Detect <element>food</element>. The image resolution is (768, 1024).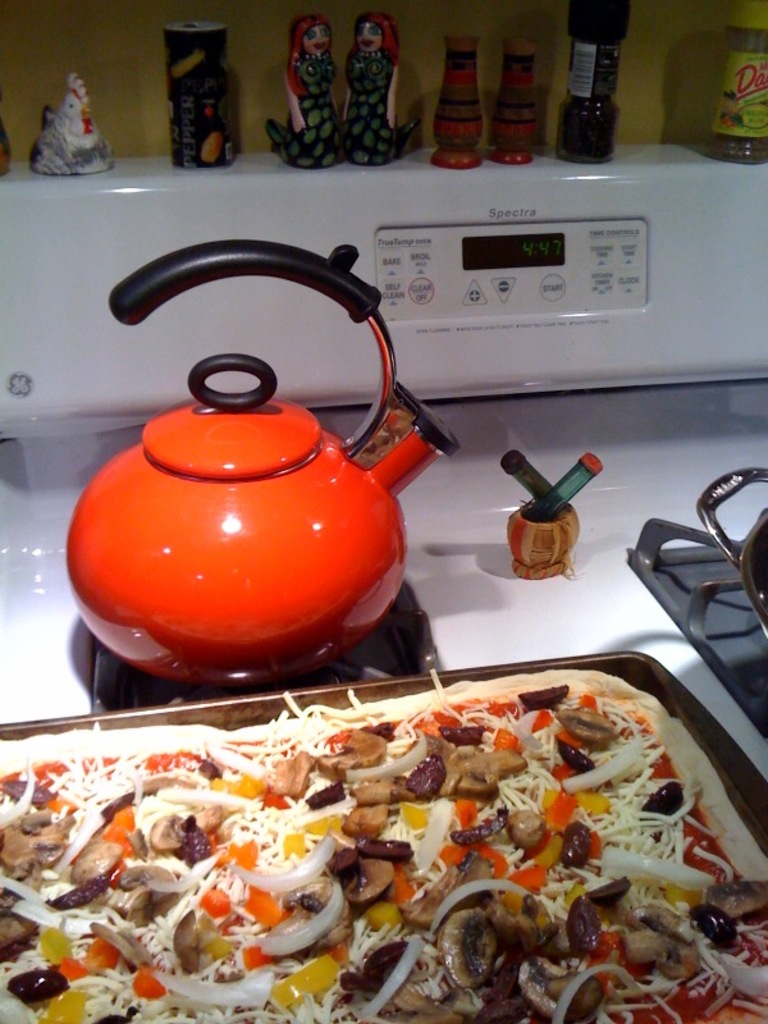
crop(96, 675, 726, 1004).
